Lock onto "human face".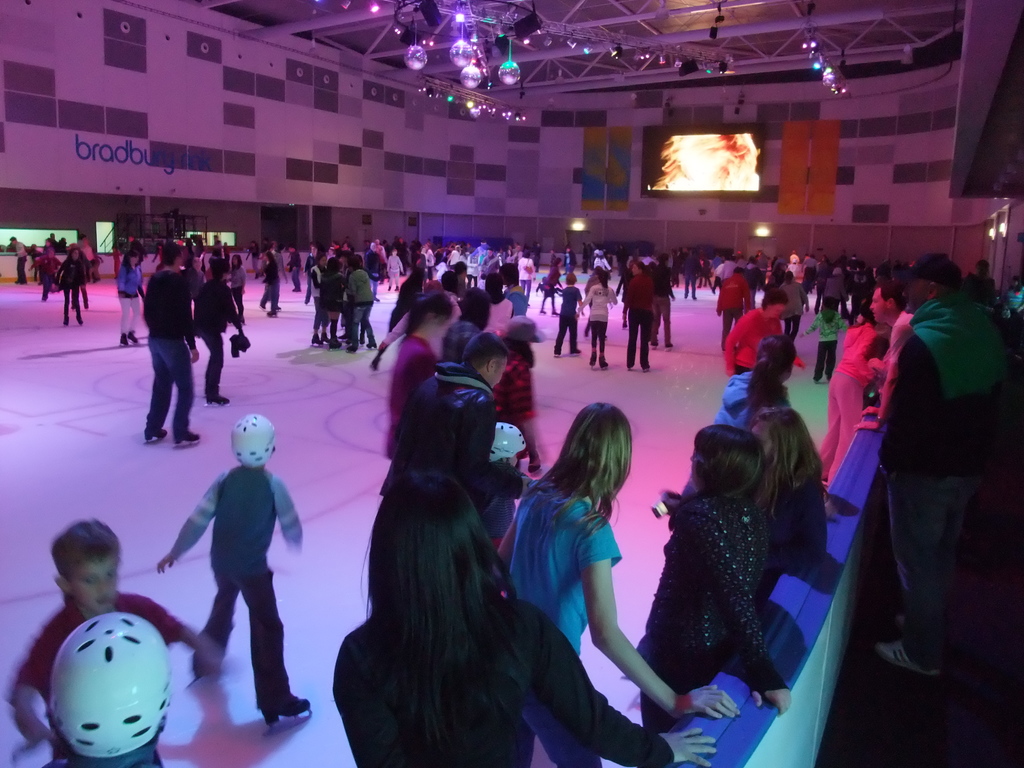
Locked: rect(433, 316, 447, 337).
